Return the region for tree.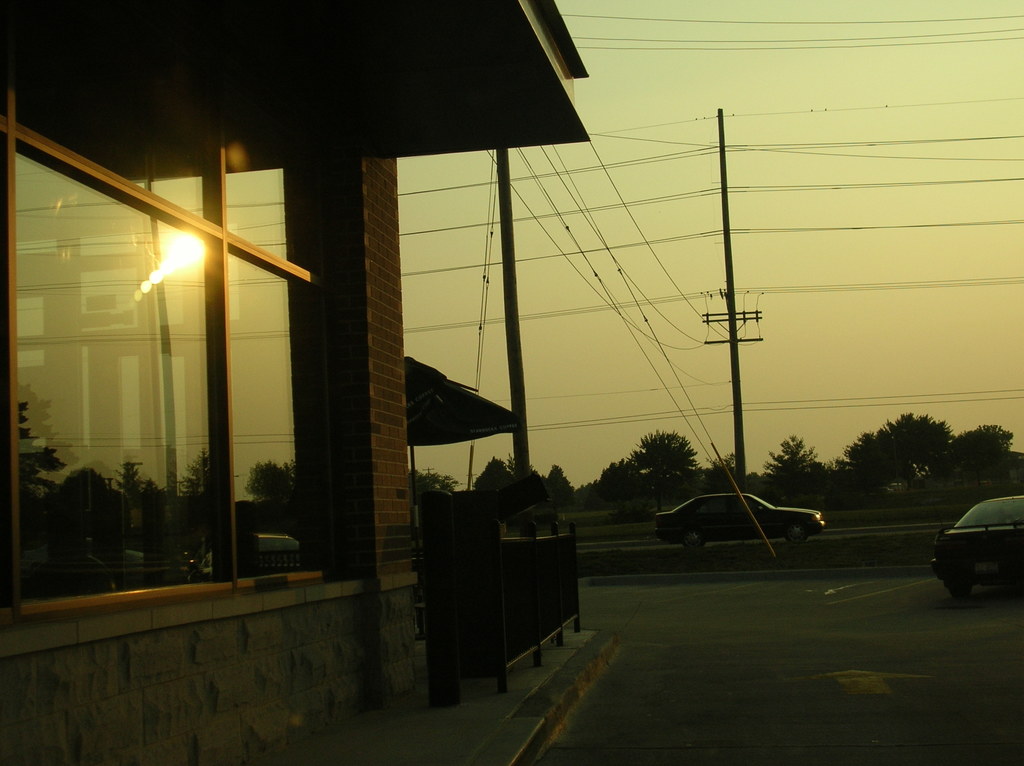
pyautogui.locateOnScreen(619, 432, 713, 506).
